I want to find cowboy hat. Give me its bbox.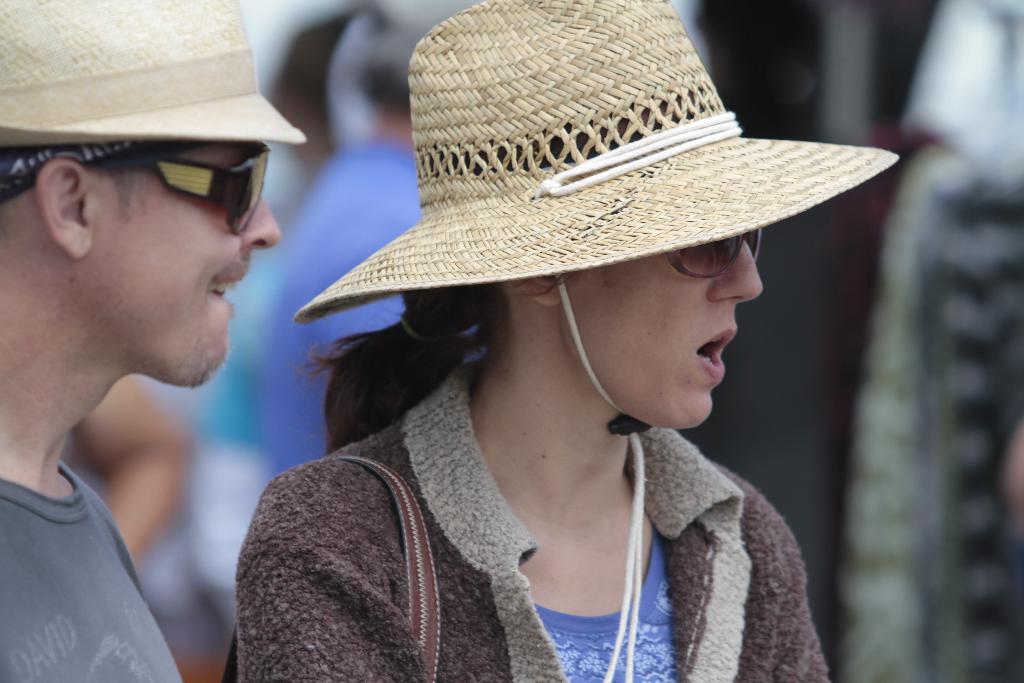
Rect(292, 0, 899, 682).
